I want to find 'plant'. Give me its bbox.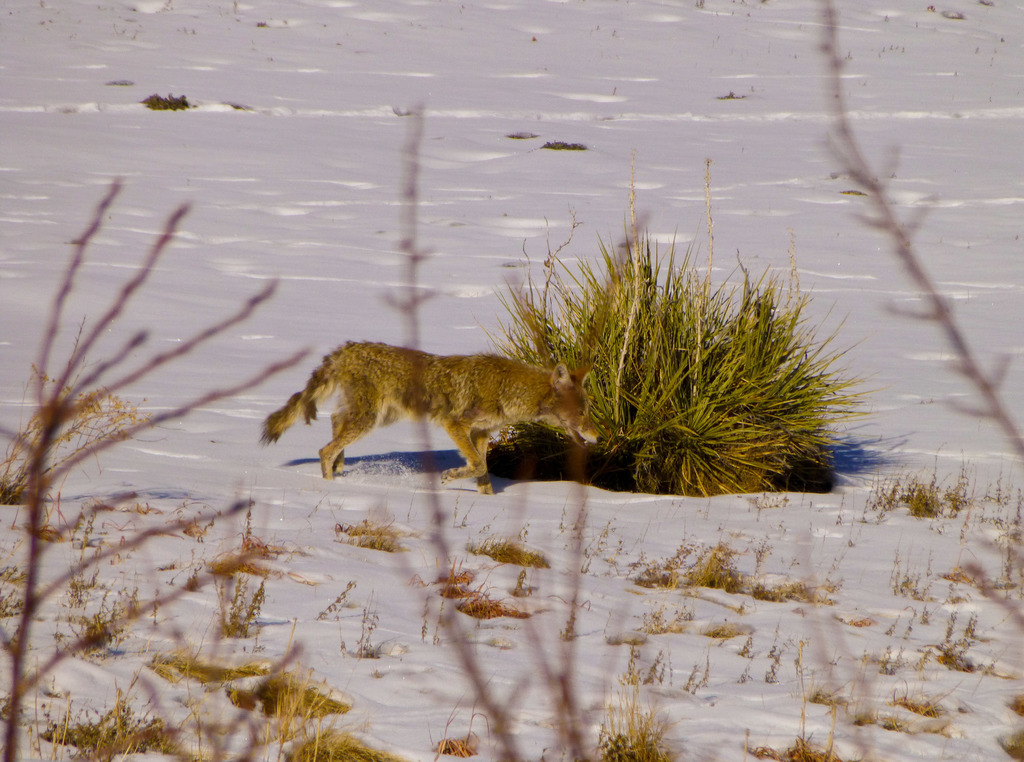
select_region(711, 86, 746, 101).
